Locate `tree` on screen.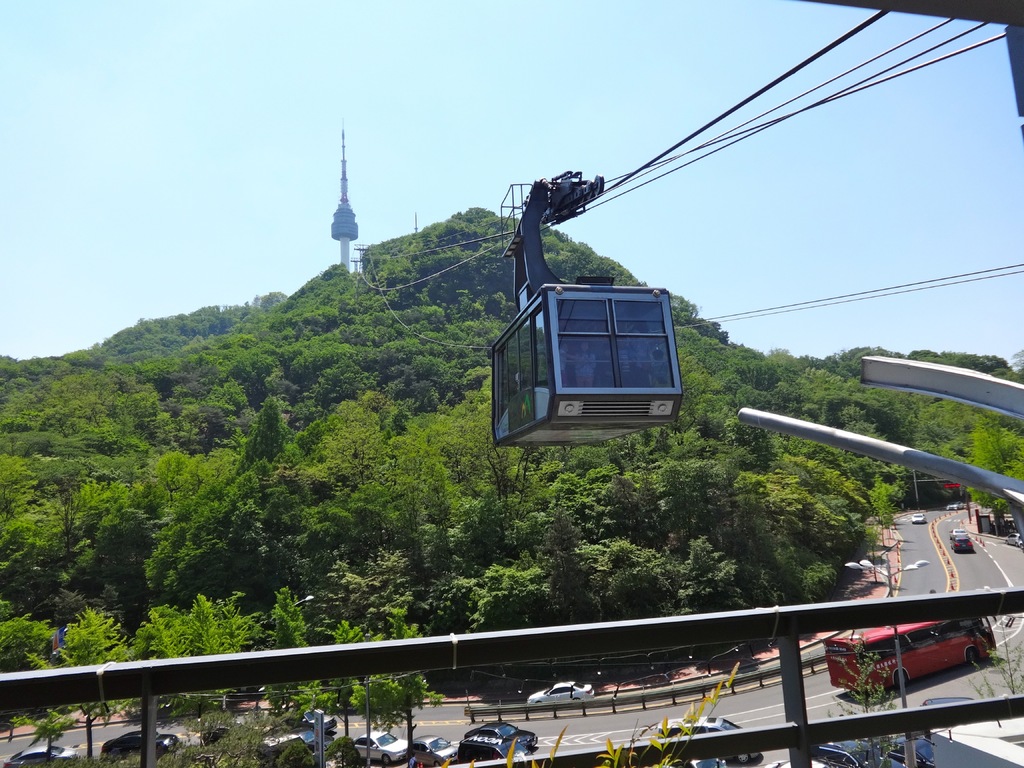
On screen at BBox(237, 397, 288, 475).
